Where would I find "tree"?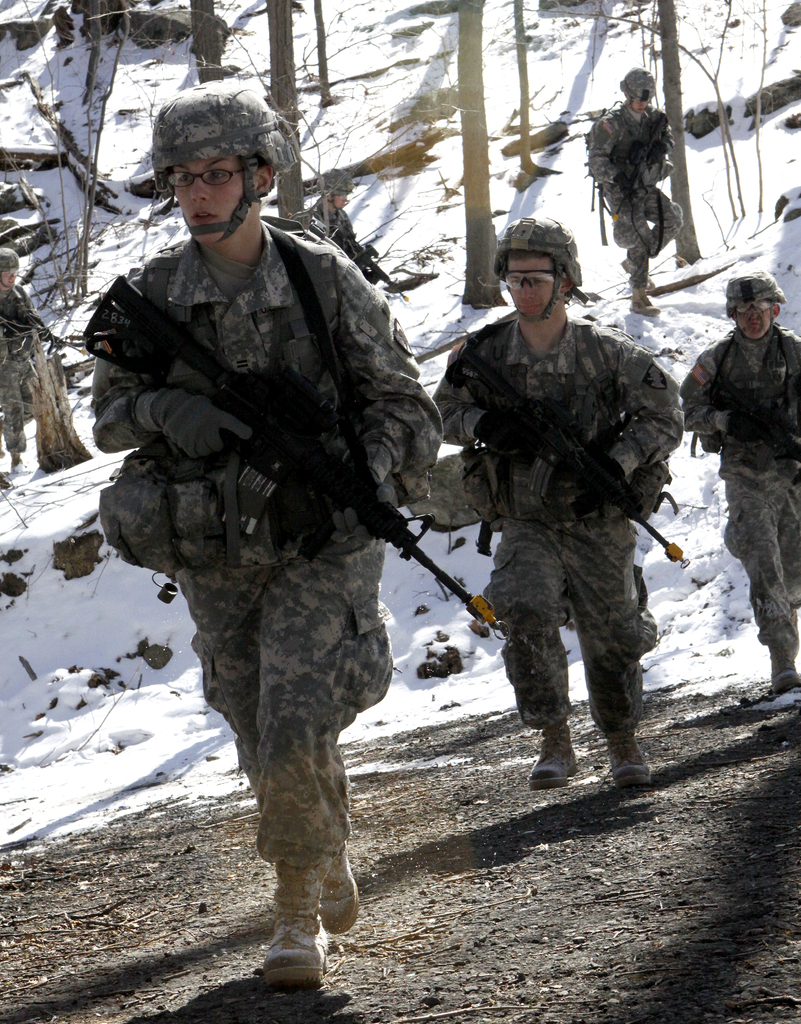
At bbox=[265, 0, 305, 239].
